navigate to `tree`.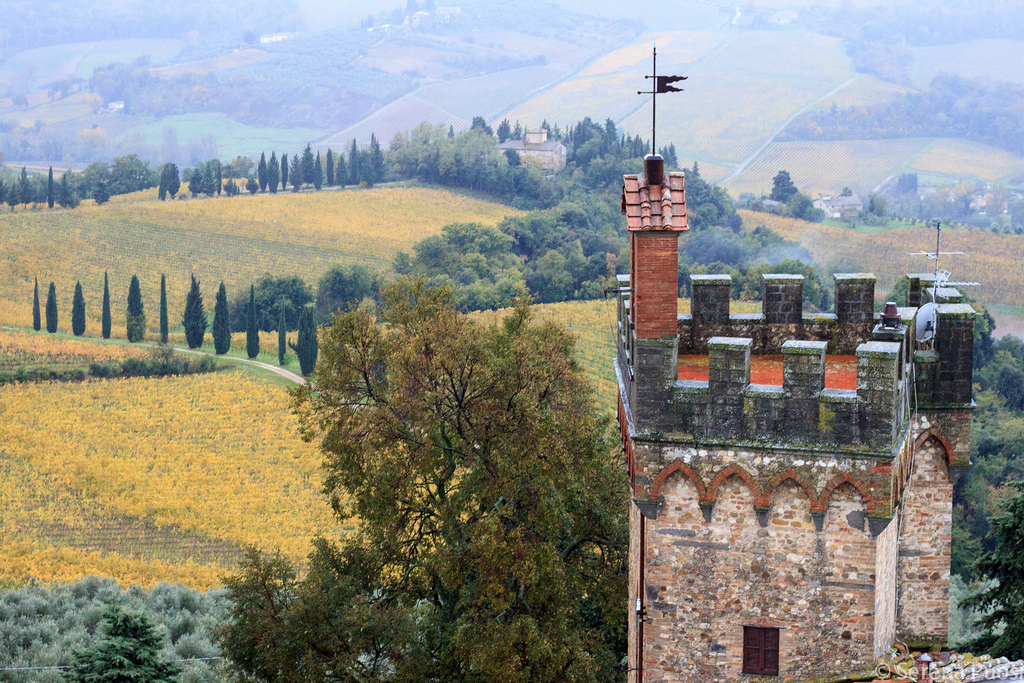
Navigation target: 238 280 257 360.
